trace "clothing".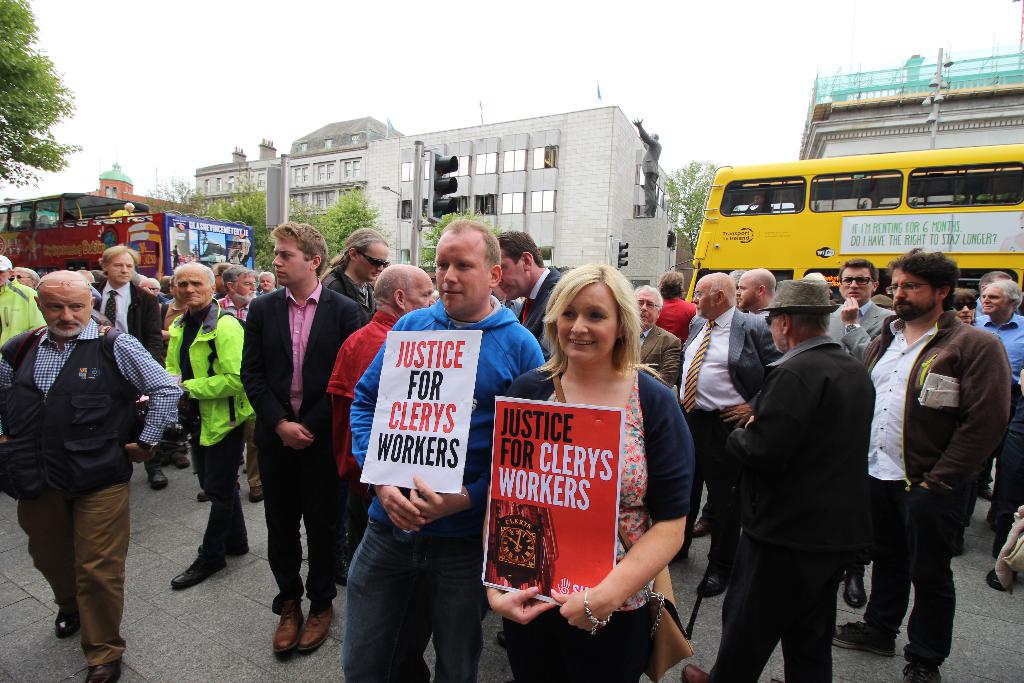
Traced to region(656, 299, 698, 357).
